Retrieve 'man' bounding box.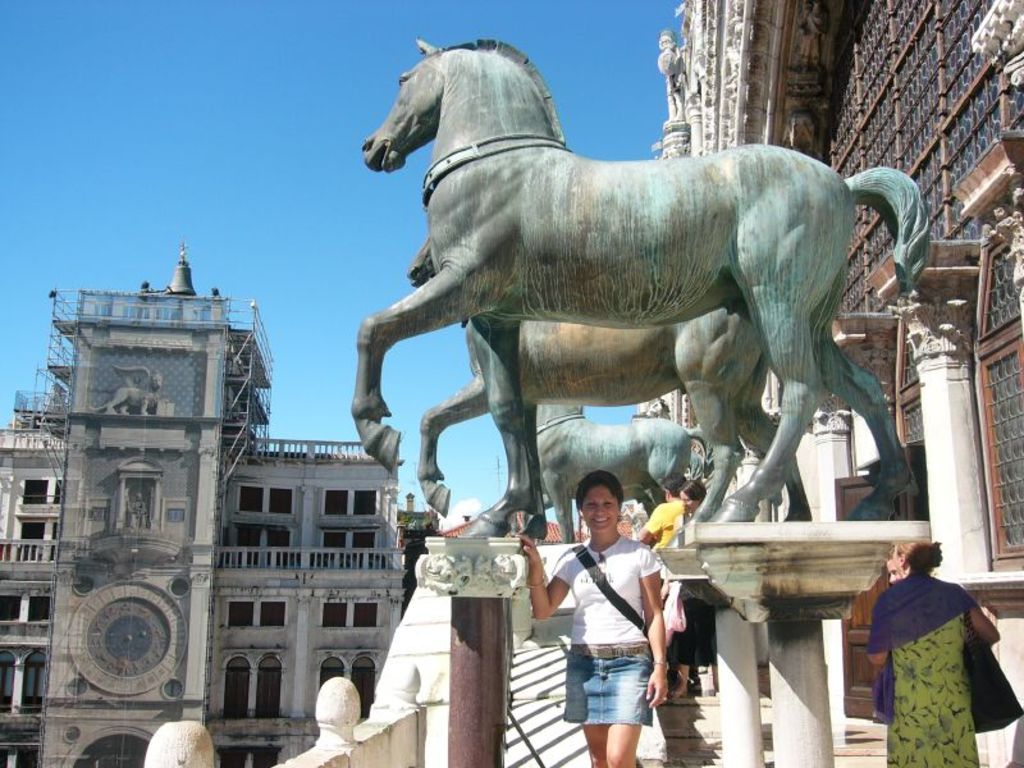
Bounding box: (left=637, top=472, right=687, bottom=549).
